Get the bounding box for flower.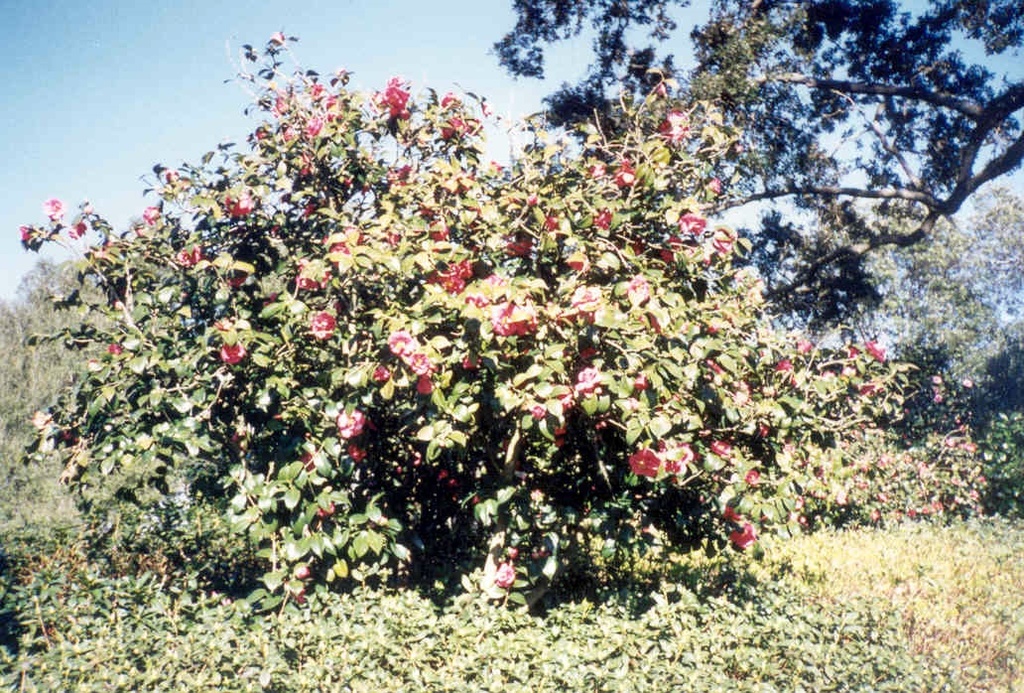
box(310, 304, 339, 341).
